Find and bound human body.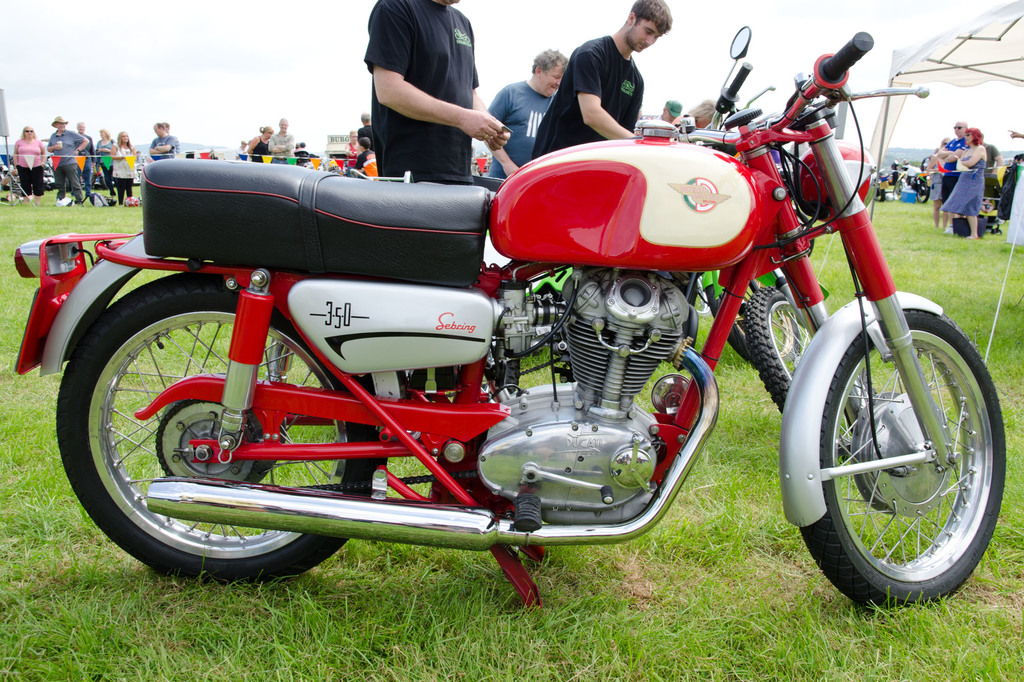
Bound: {"x1": 269, "y1": 121, "x2": 294, "y2": 172}.
